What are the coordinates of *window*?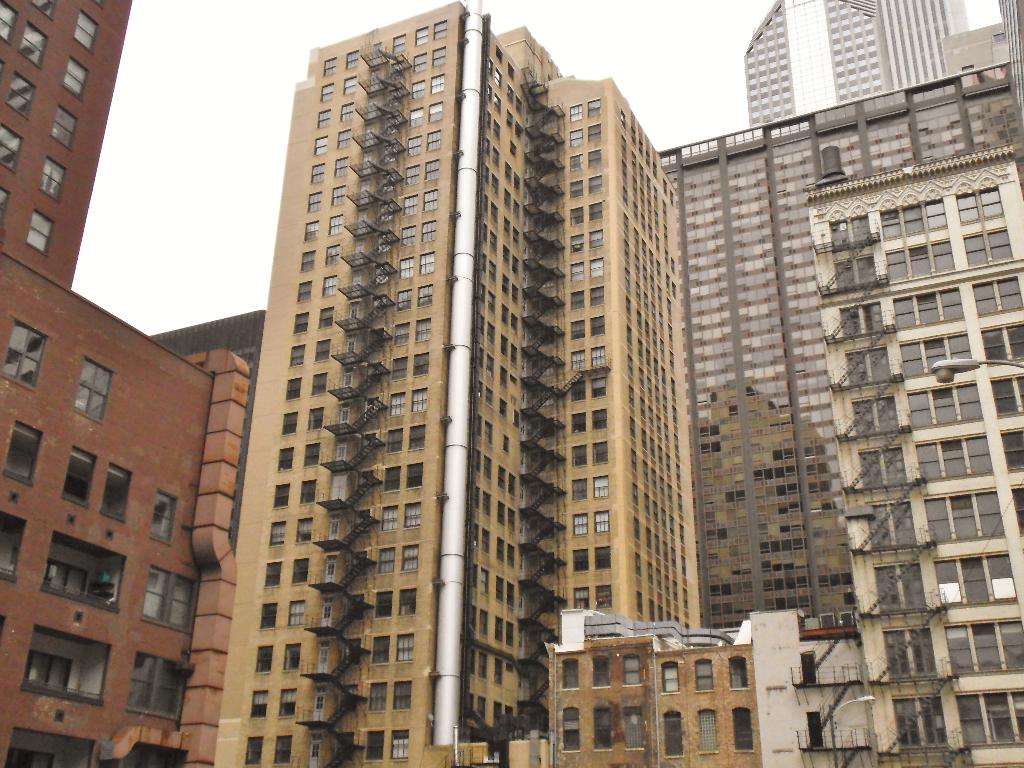
rect(503, 162, 513, 177).
